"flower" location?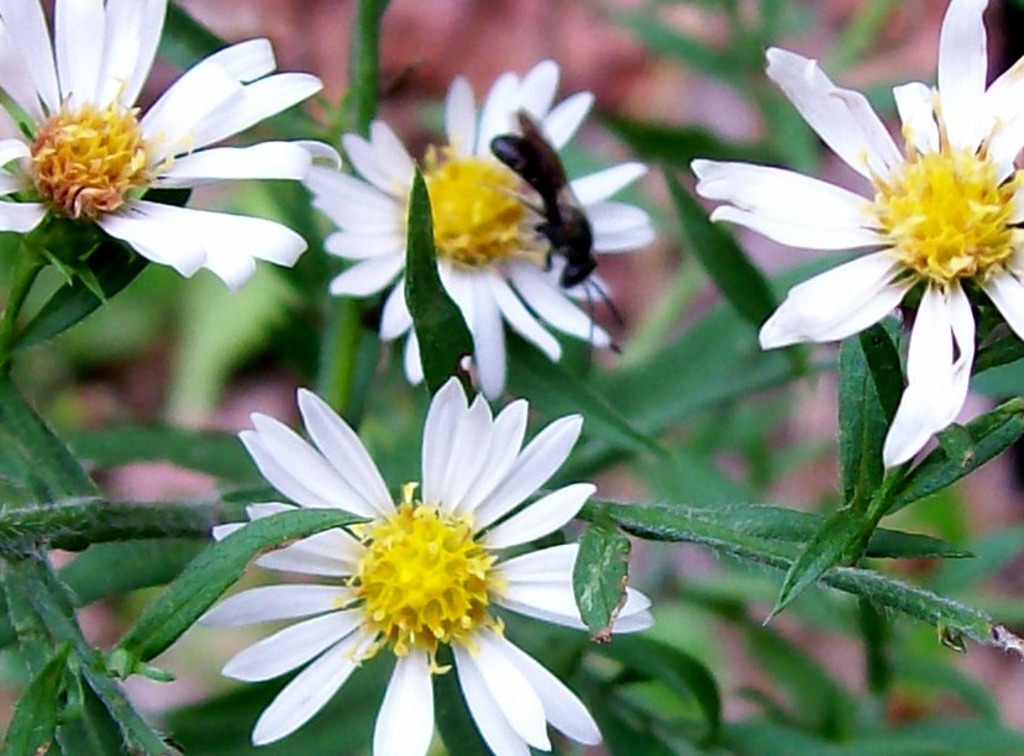
bbox=(0, 0, 343, 287)
